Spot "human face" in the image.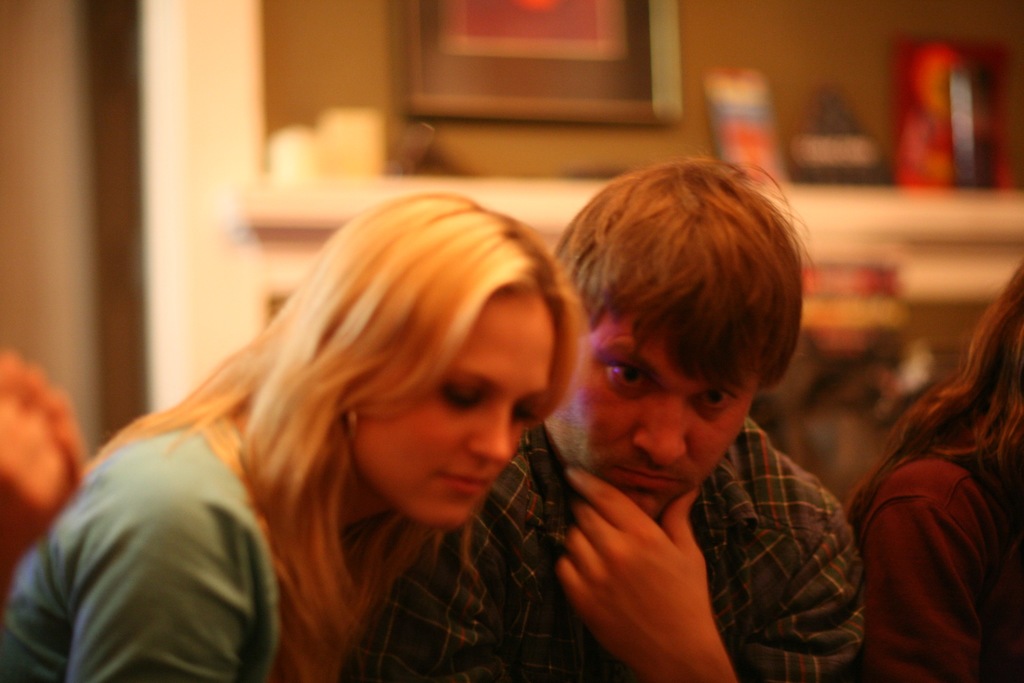
"human face" found at [x1=566, y1=320, x2=745, y2=525].
